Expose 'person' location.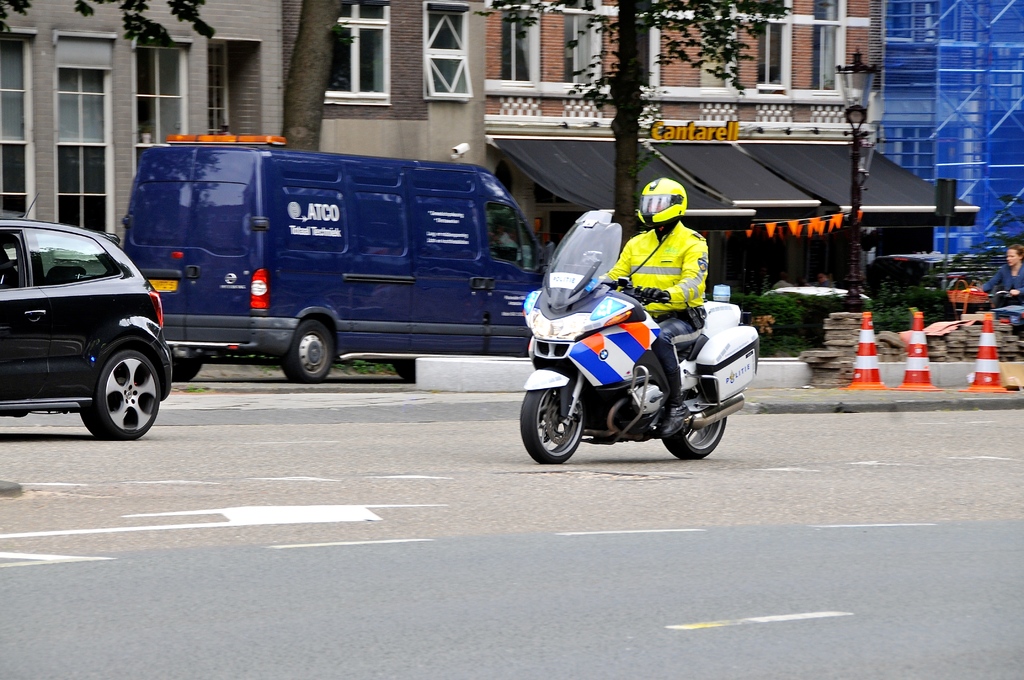
Exposed at {"left": 606, "top": 177, "right": 708, "bottom": 439}.
